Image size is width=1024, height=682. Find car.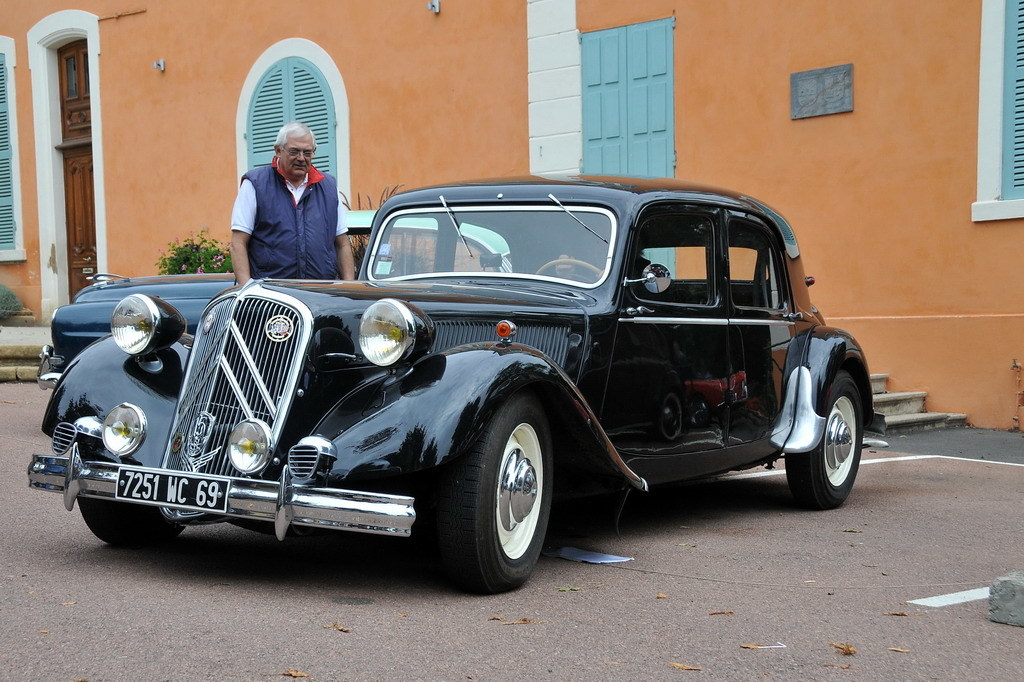
{"x1": 29, "y1": 177, "x2": 885, "y2": 593}.
